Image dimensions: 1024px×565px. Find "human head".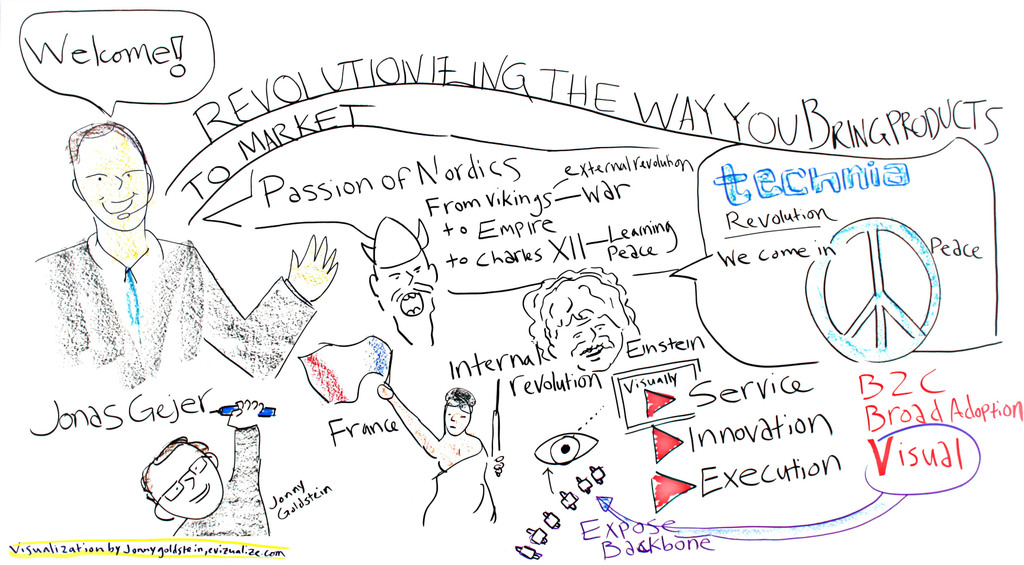
371/254/440/319.
